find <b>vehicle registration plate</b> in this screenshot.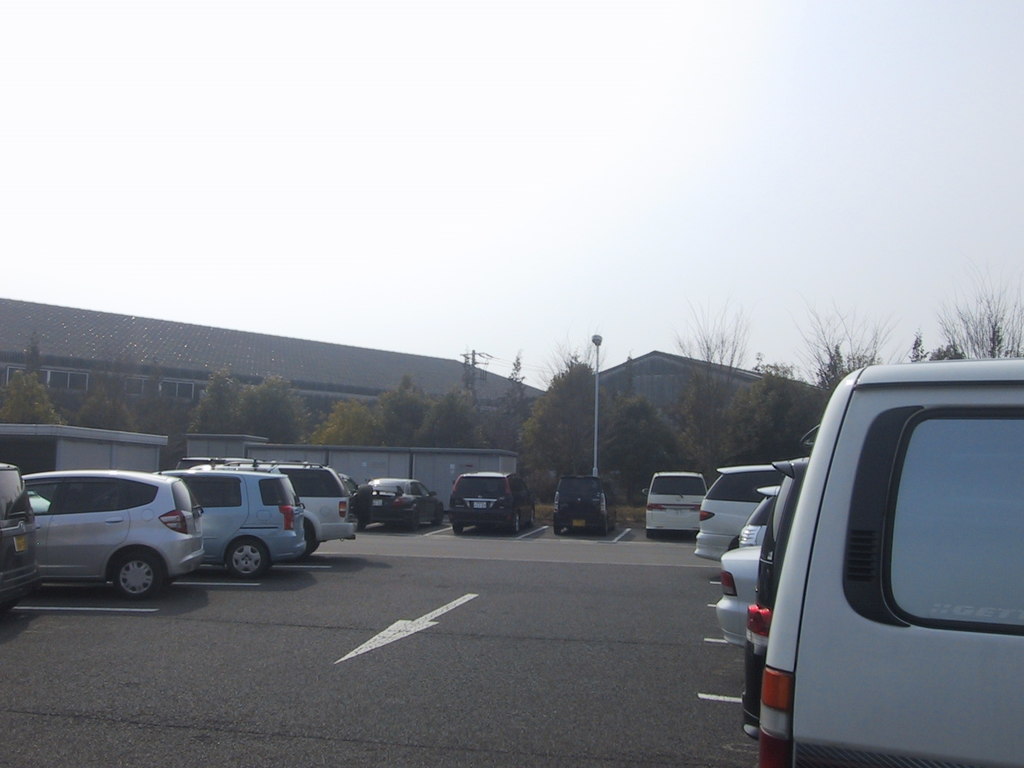
The bounding box for <b>vehicle registration plate</b> is {"left": 570, "top": 517, "right": 586, "bottom": 527}.
